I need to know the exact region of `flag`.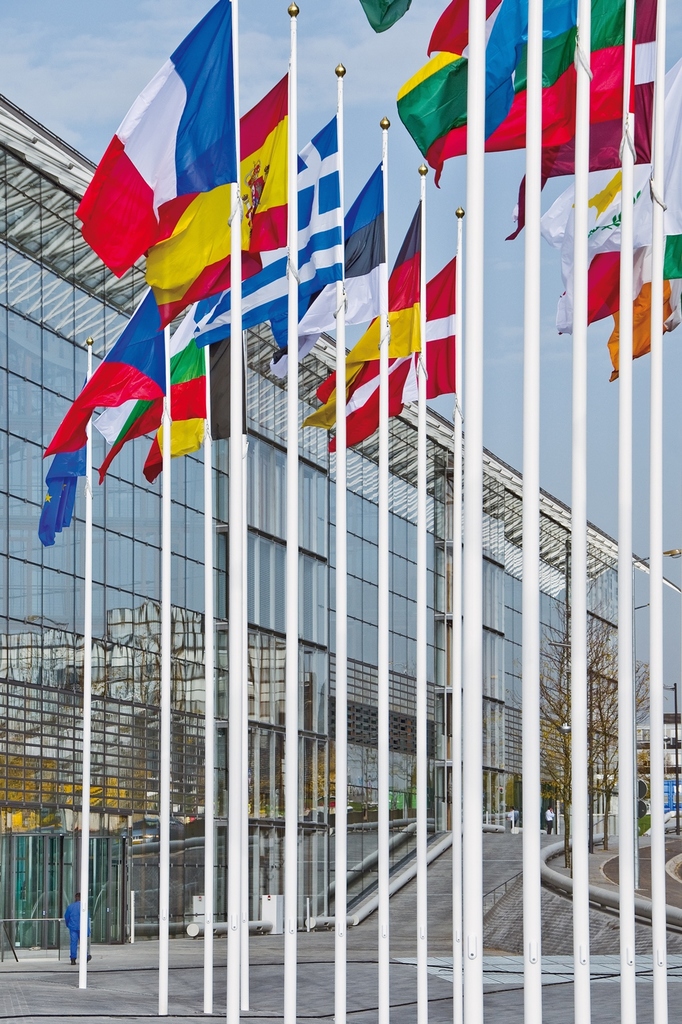
Region: 502, 0, 656, 246.
